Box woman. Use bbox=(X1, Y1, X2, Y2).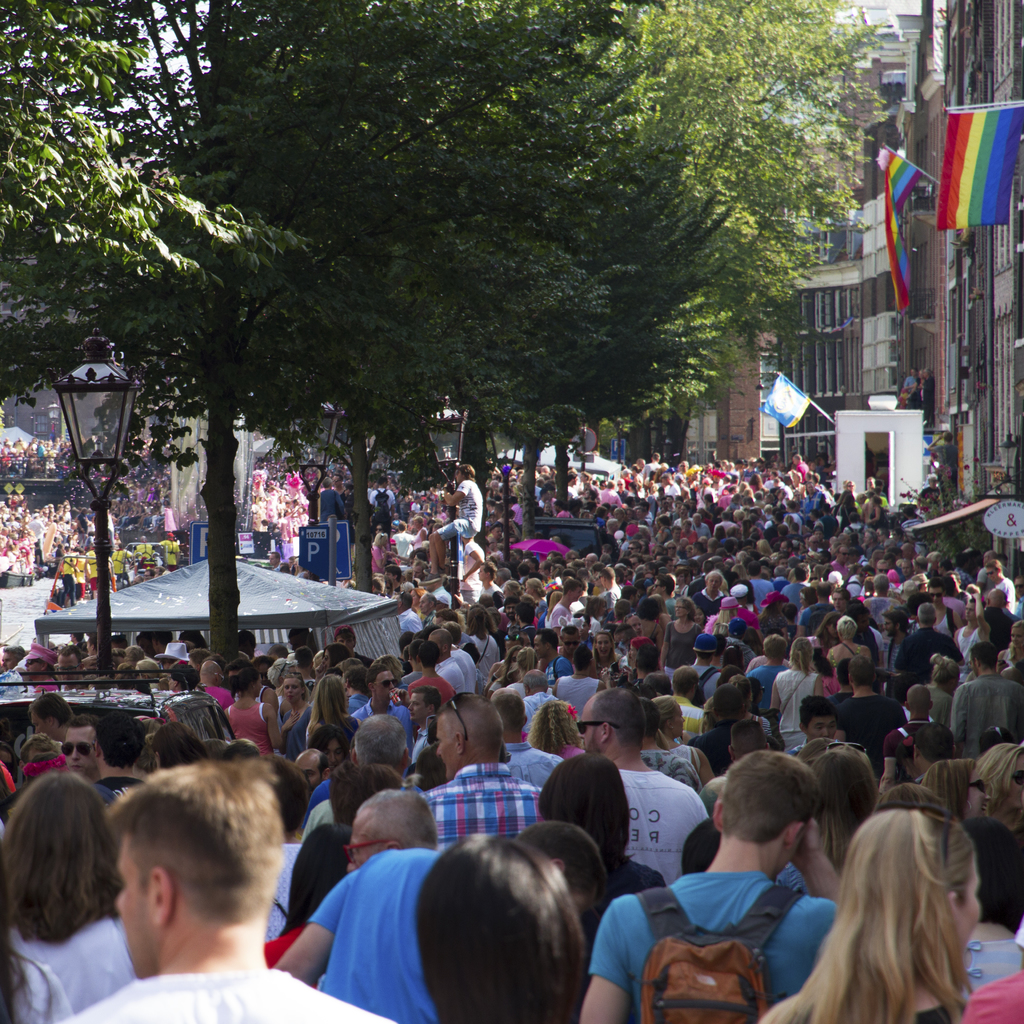
bbox=(0, 767, 140, 1023).
